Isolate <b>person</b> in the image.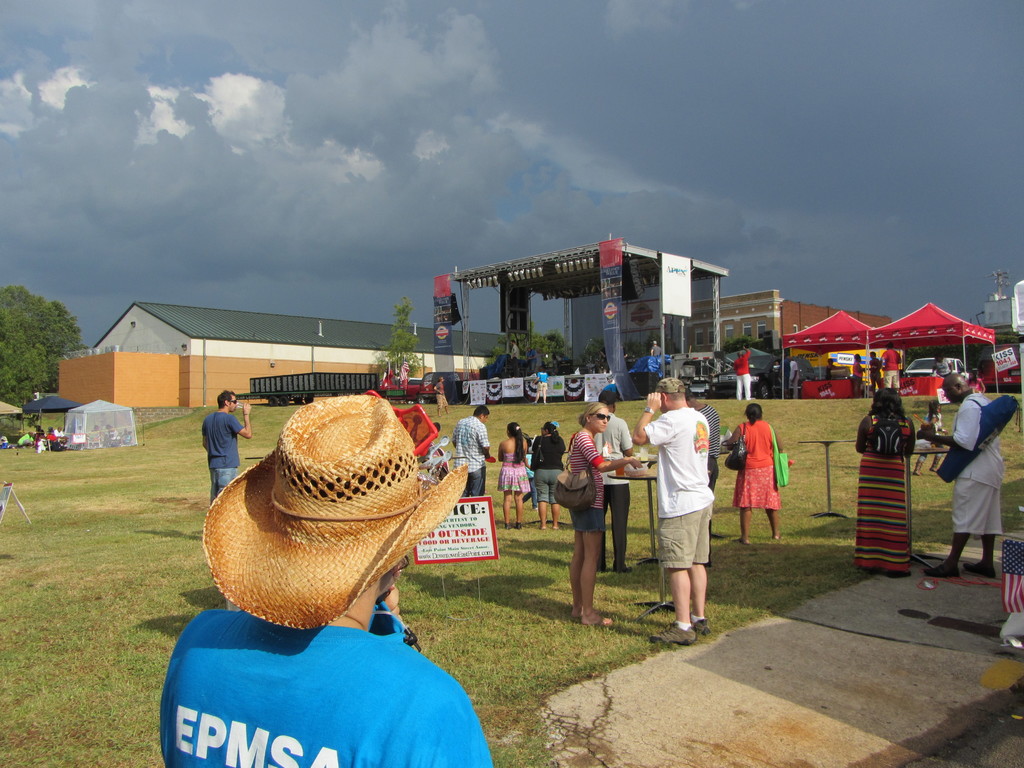
Isolated region: locate(682, 372, 729, 554).
